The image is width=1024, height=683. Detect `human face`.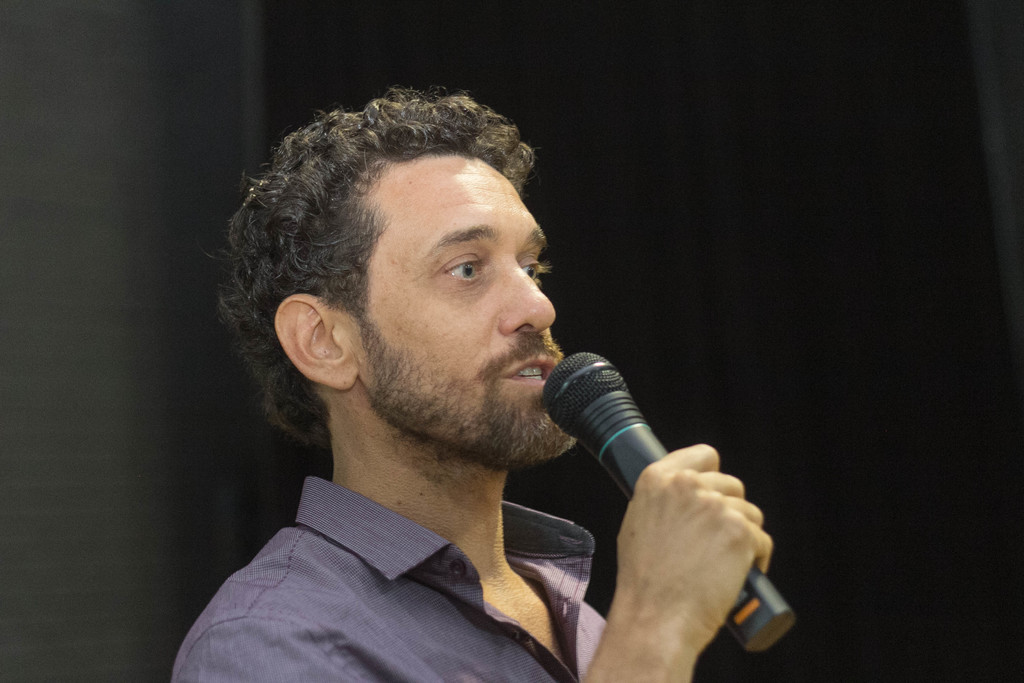
Detection: (x1=330, y1=155, x2=577, y2=465).
